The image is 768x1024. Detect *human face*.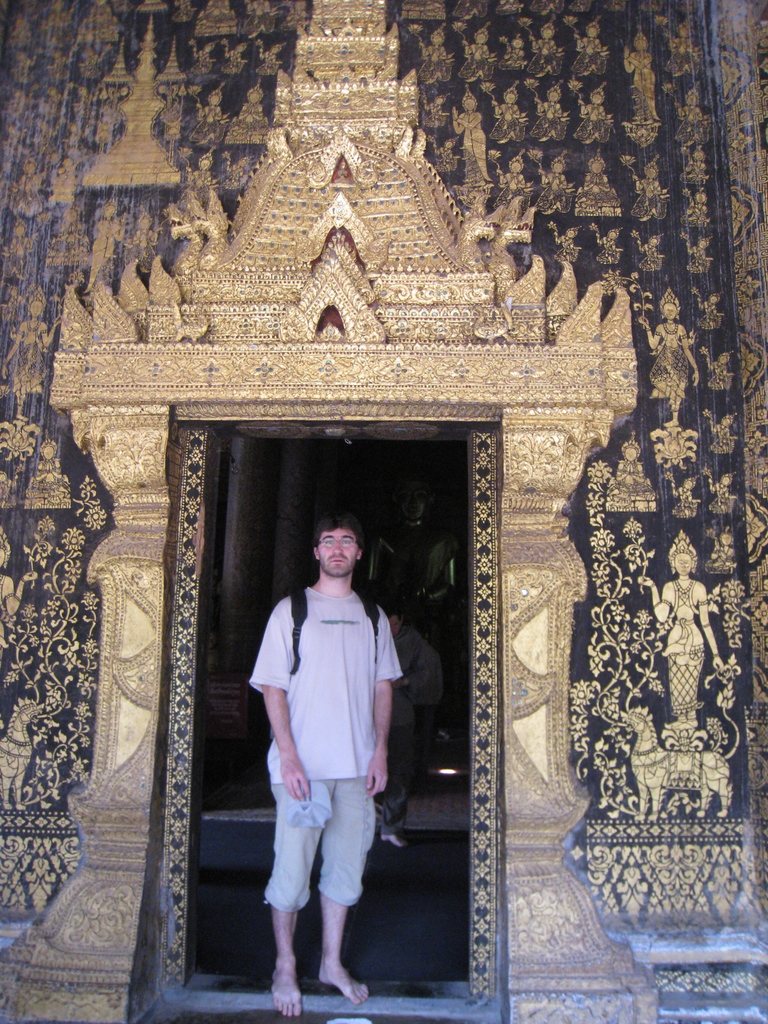
Detection: rect(210, 92, 219, 106).
